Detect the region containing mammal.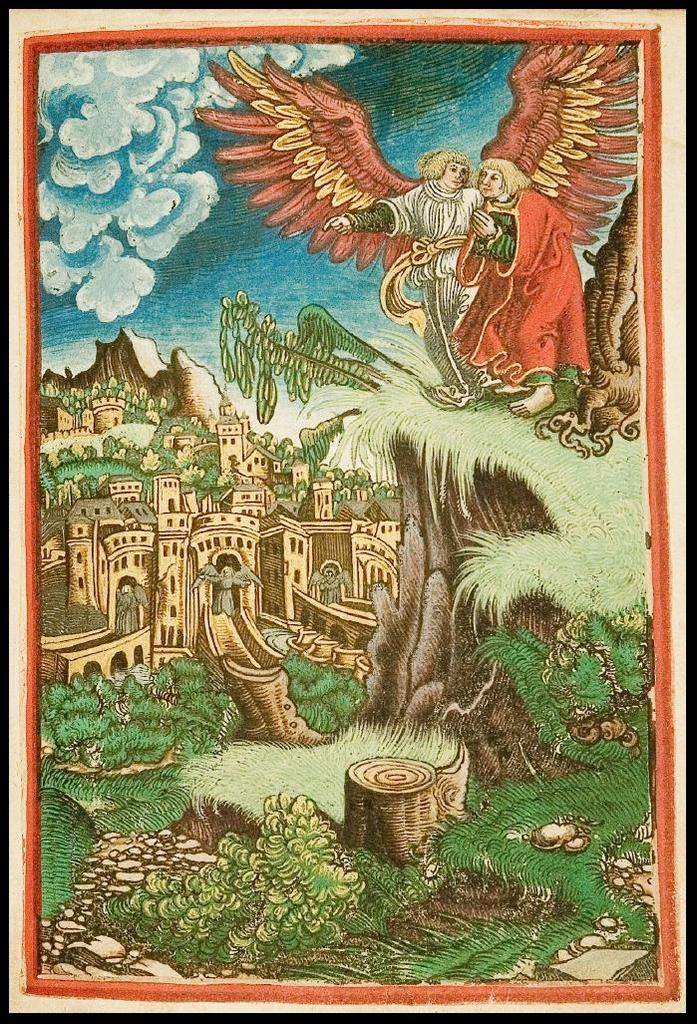
left=455, top=152, right=595, bottom=384.
